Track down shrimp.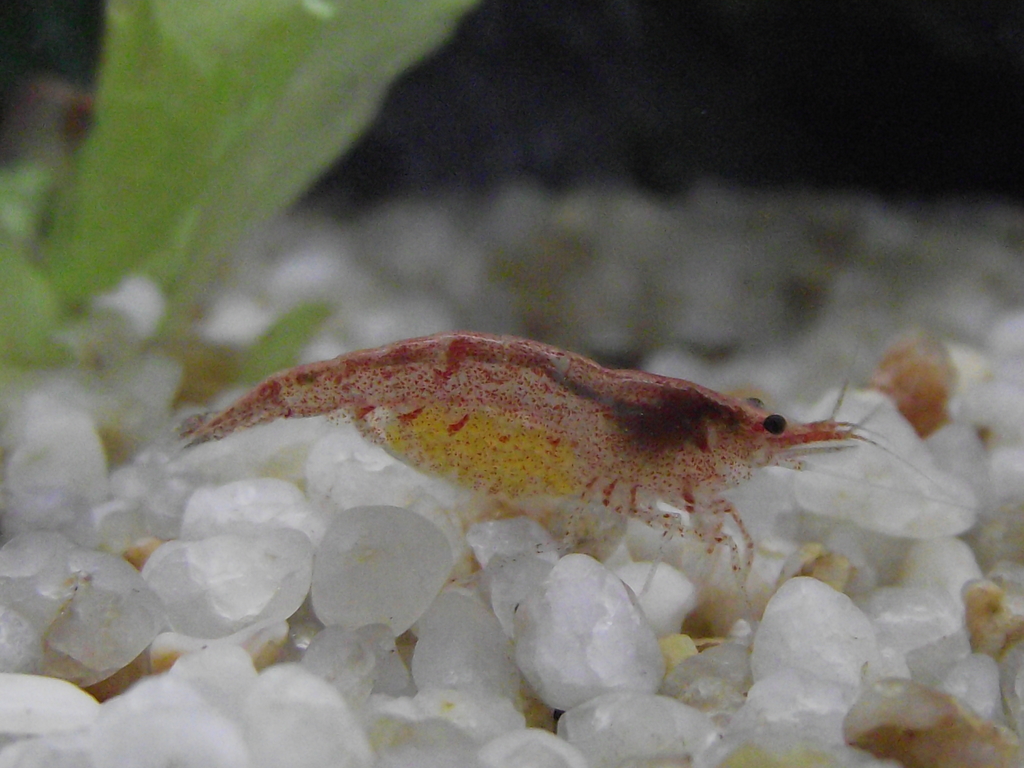
Tracked to locate(185, 327, 979, 604).
